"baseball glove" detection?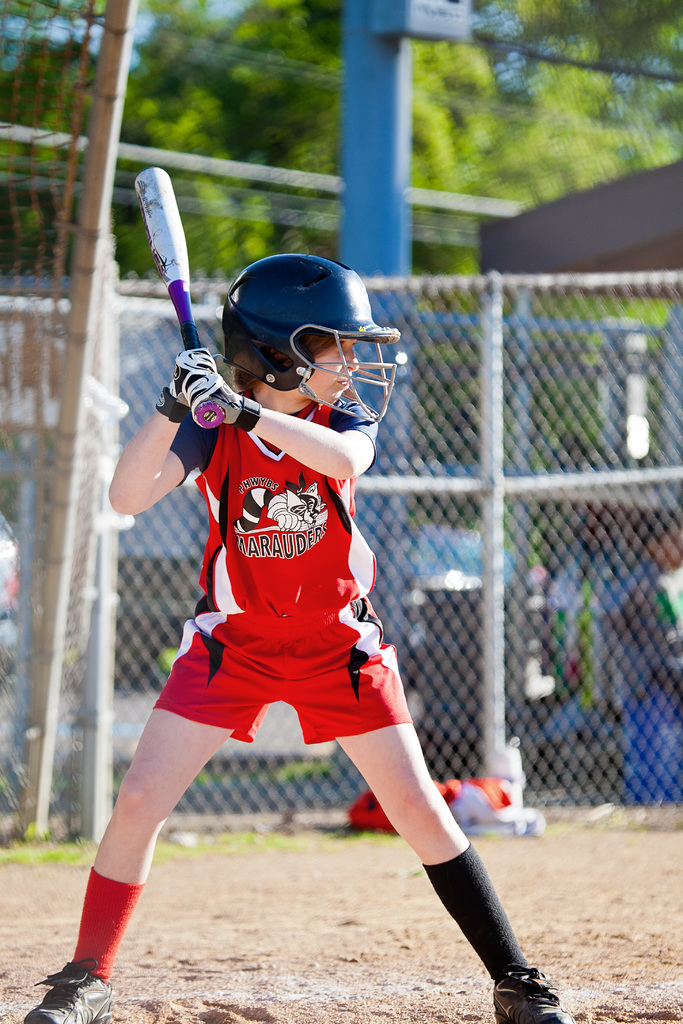
[left=152, top=346, right=213, bottom=423]
